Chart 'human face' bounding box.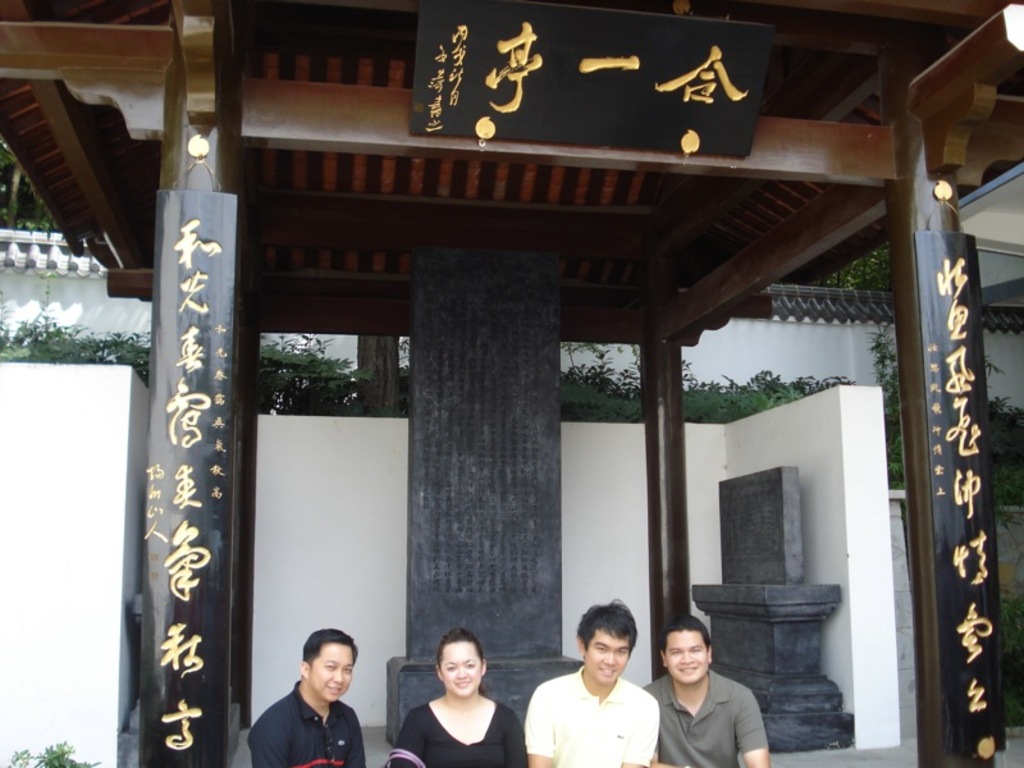
Charted: BBox(303, 644, 348, 700).
